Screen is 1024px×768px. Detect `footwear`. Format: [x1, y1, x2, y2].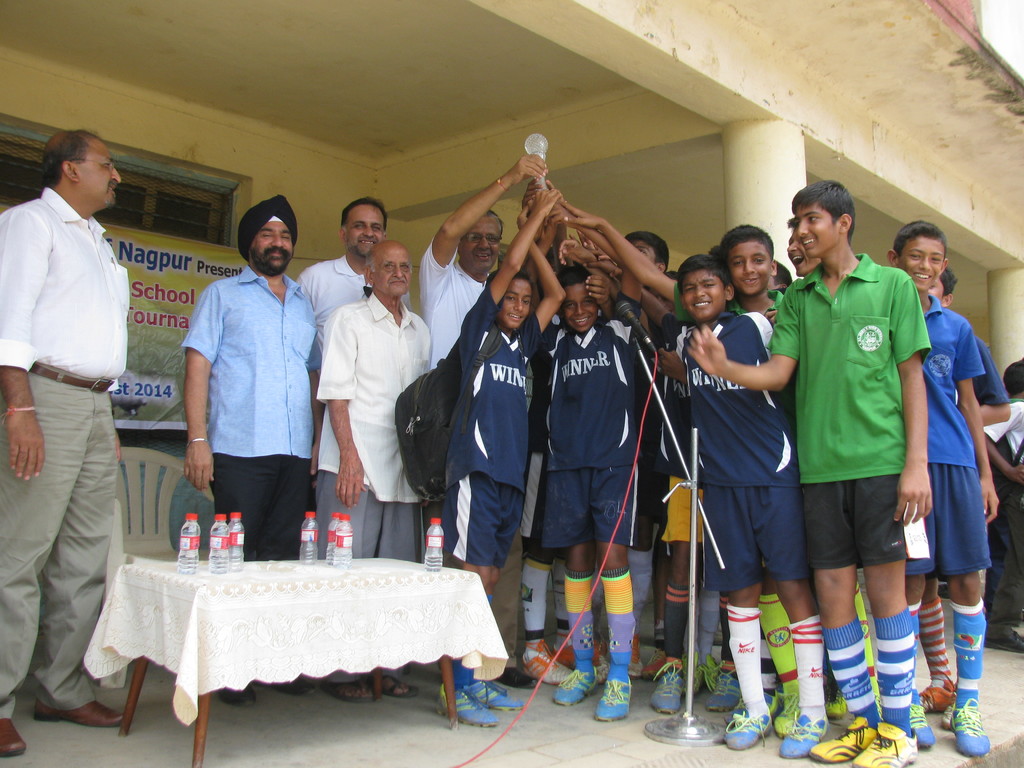
[551, 653, 602, 705].
